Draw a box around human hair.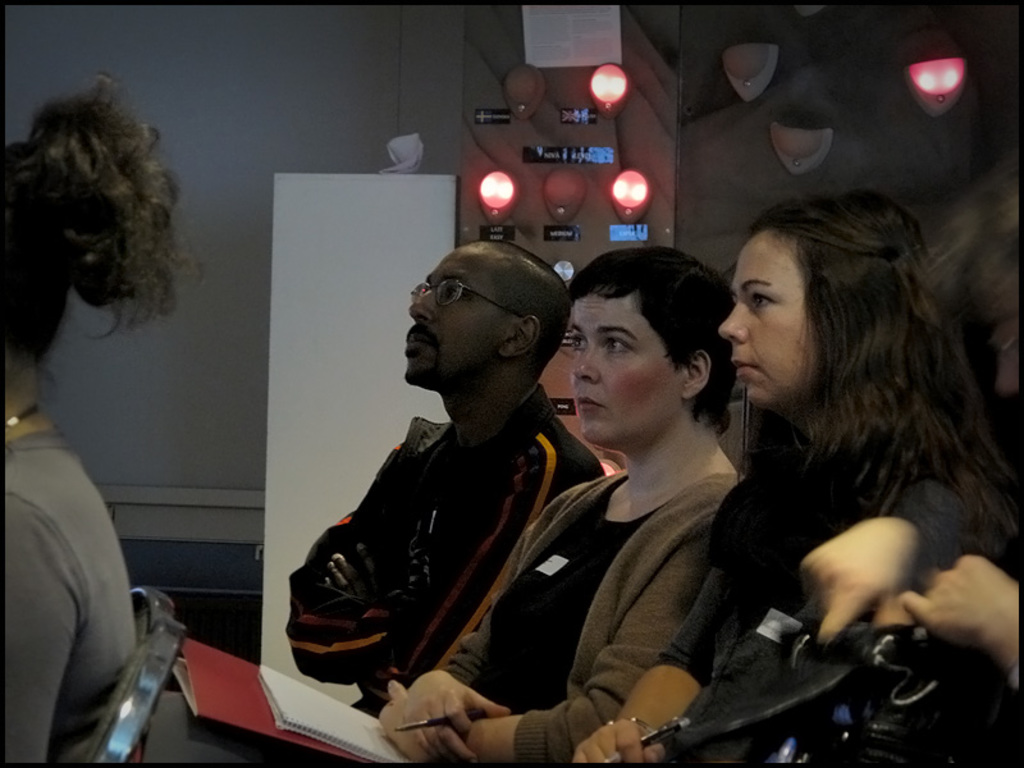
bbox=[0, 70, 207, 370].
